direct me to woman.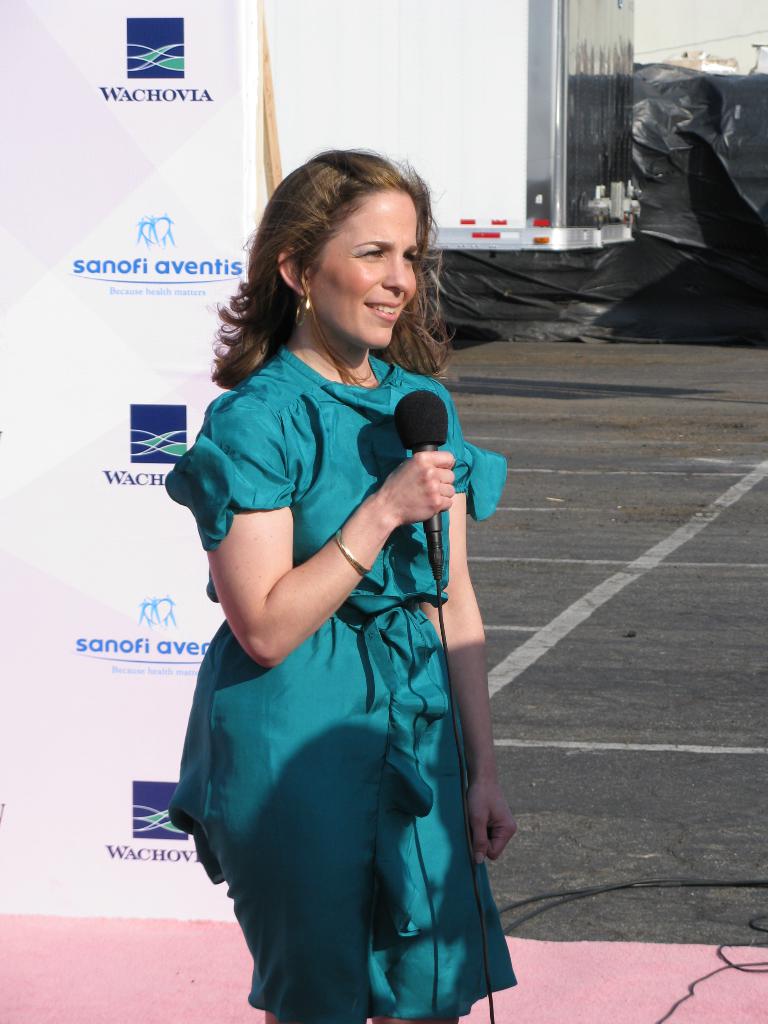
Direction: {"x1": 163, "y1": 131, "x2": 500, "y2": 1023}.
